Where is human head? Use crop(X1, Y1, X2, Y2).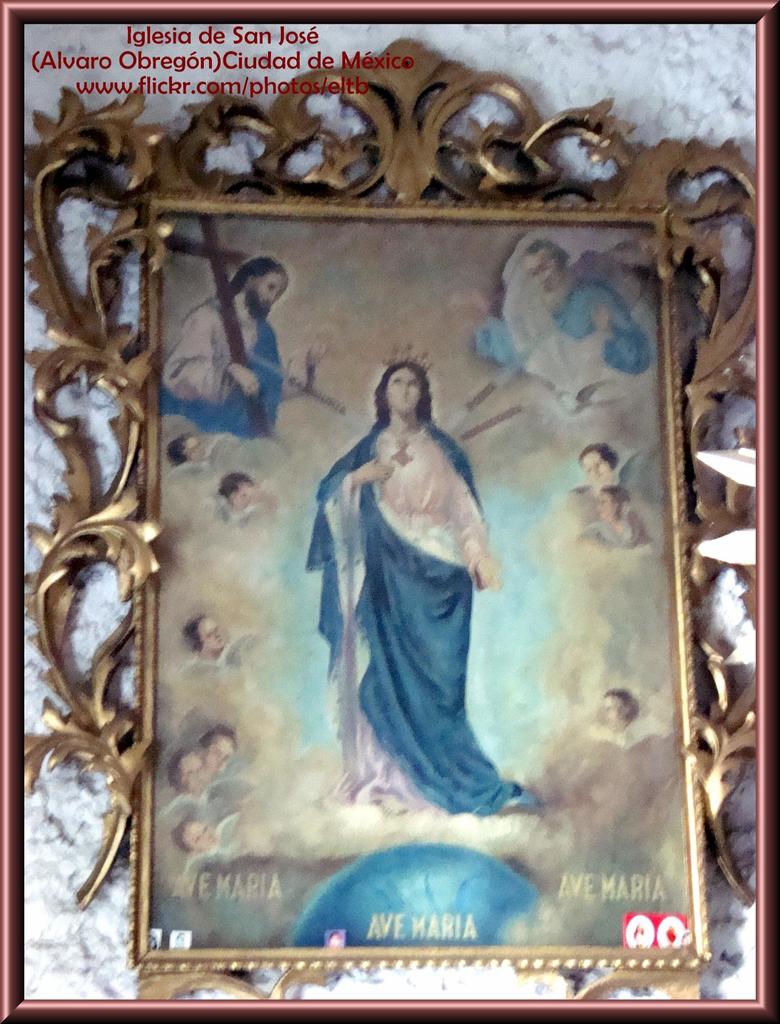
crop(165, 428, 197, 469).
